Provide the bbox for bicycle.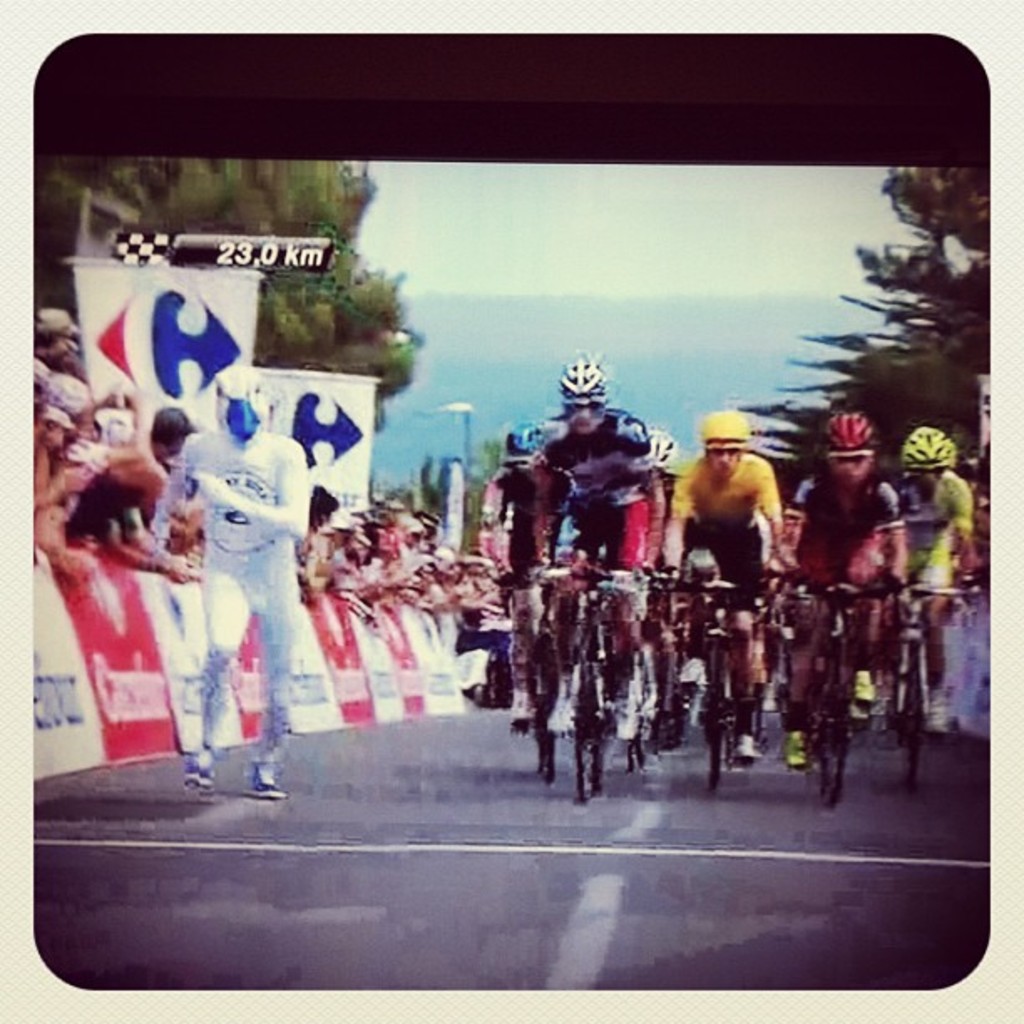
bbox=[529, 559, 659, 795].
